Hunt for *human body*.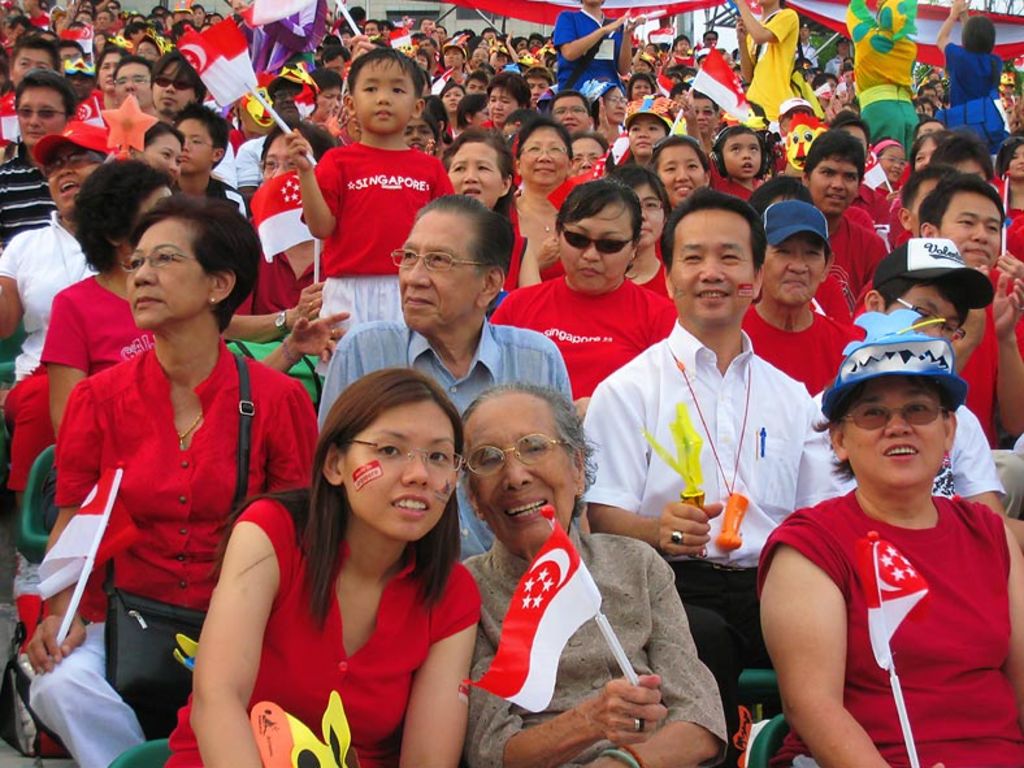
Hunted down at bbox=[893, 174, 1023, 447].
